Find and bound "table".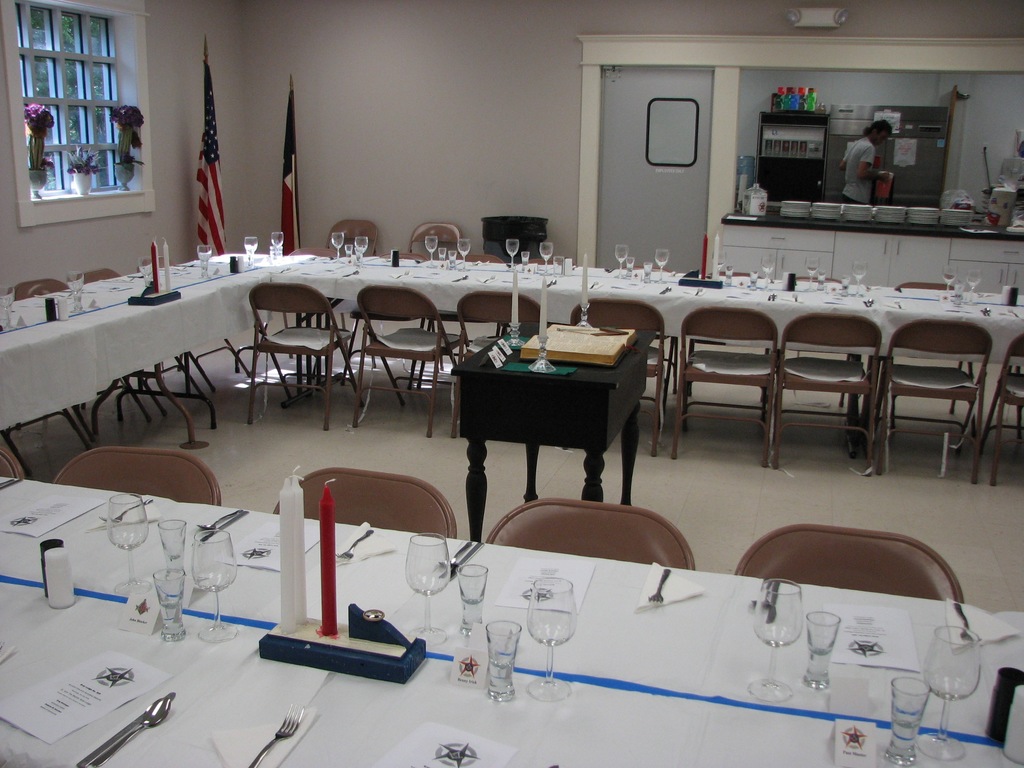
Bound: l=440, t=321, r=661, b=514.
